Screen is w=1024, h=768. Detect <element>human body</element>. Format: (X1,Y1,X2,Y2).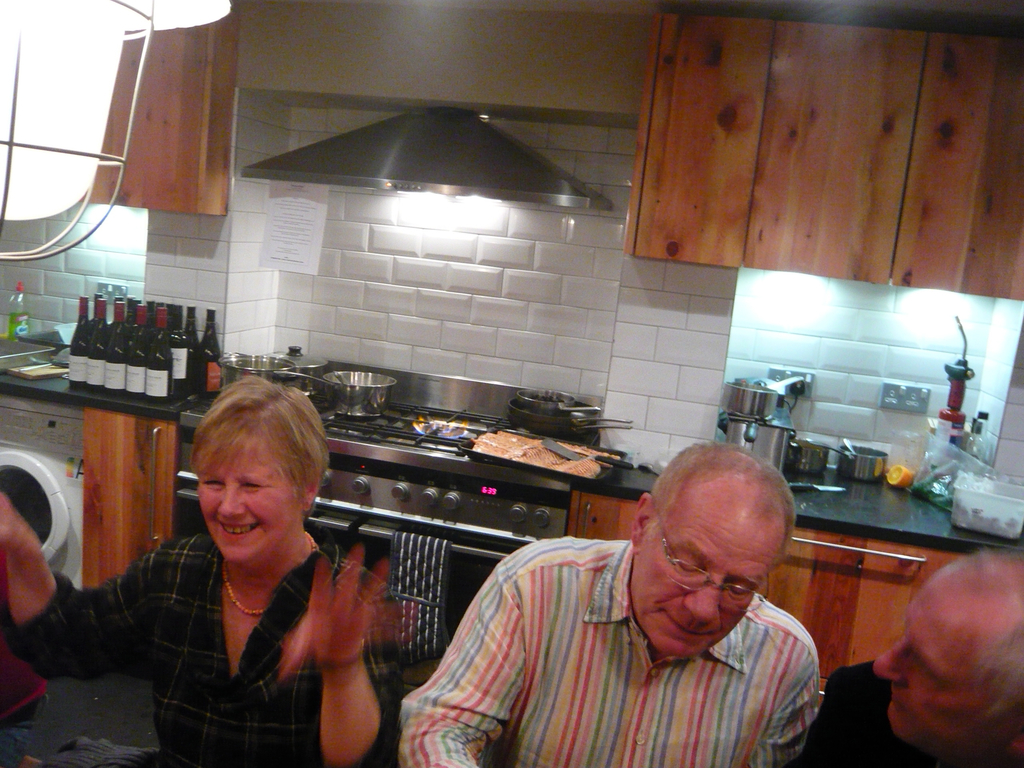
(801,547,1023,767).
